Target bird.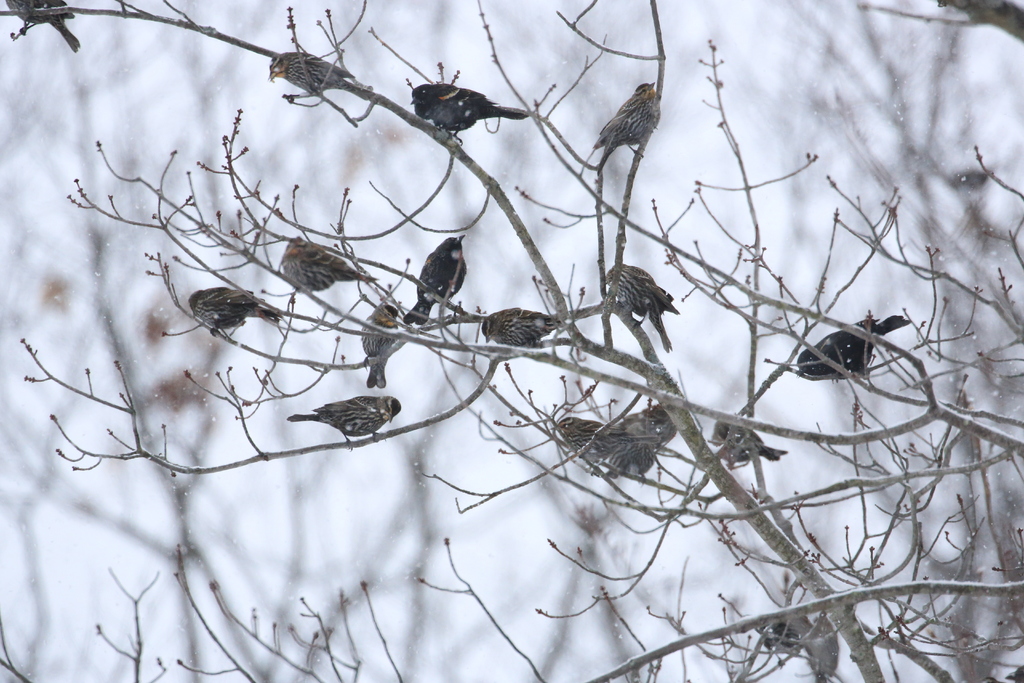
Target region: [left=598, top=400, right=677, bottom=479].
